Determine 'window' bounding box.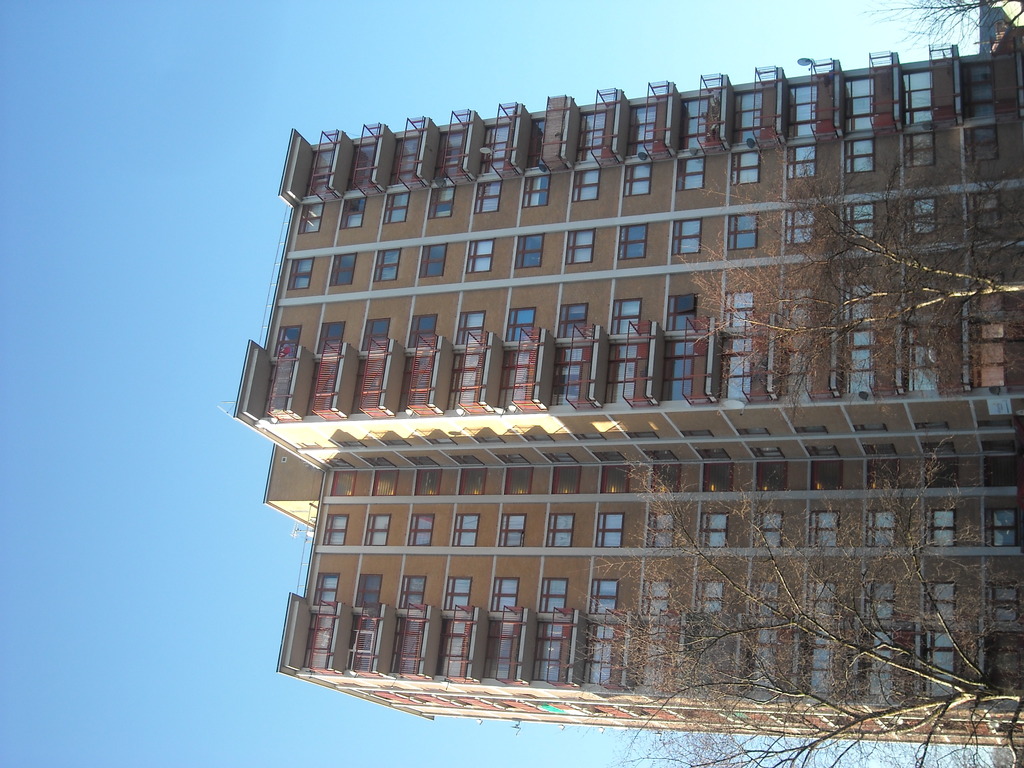
Determined: select_region(902, 130, 932, 170).
